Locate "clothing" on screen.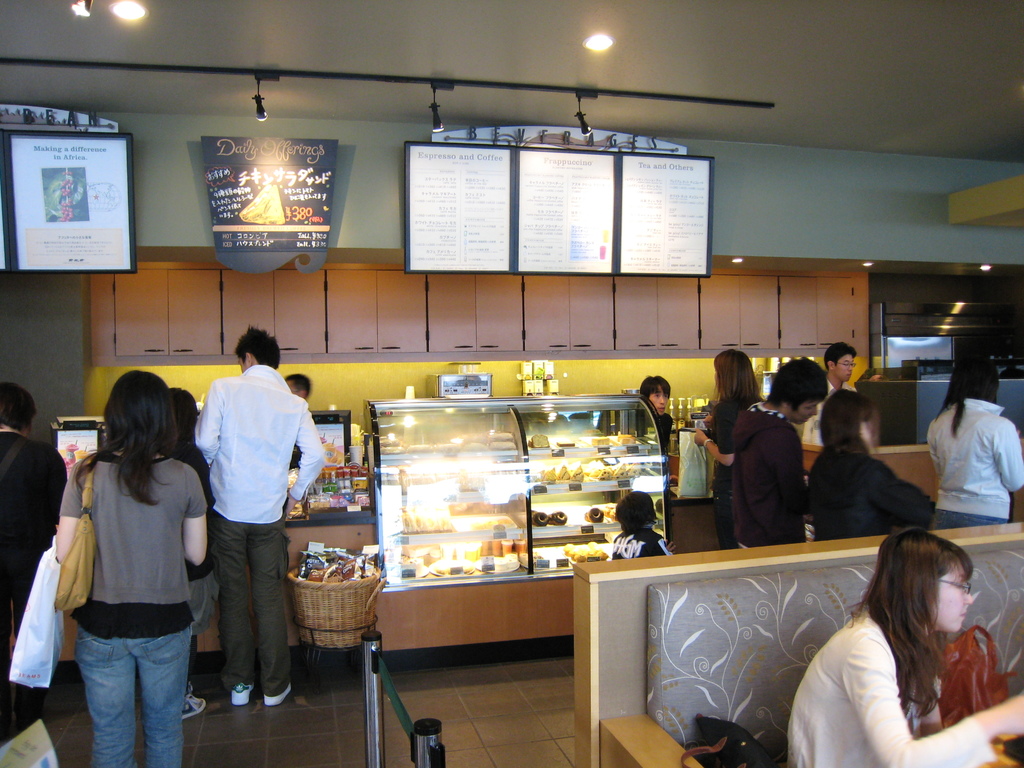
On screen at region(782, 607, 999, 767).
